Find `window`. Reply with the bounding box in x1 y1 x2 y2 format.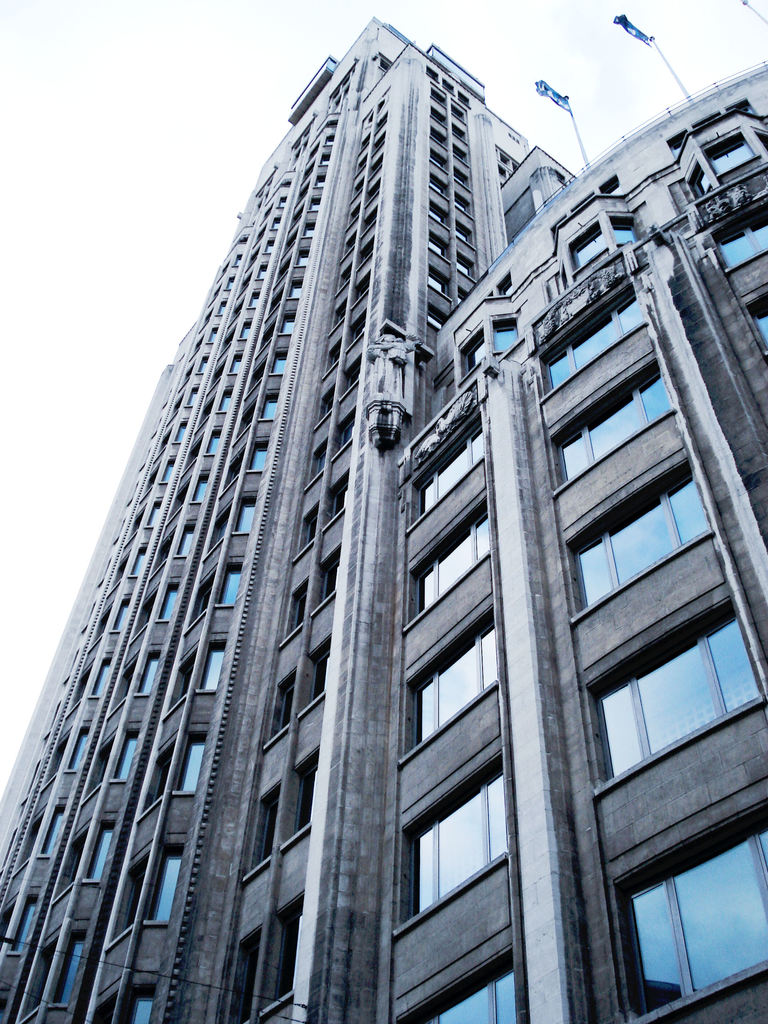
453 197 465 209.
